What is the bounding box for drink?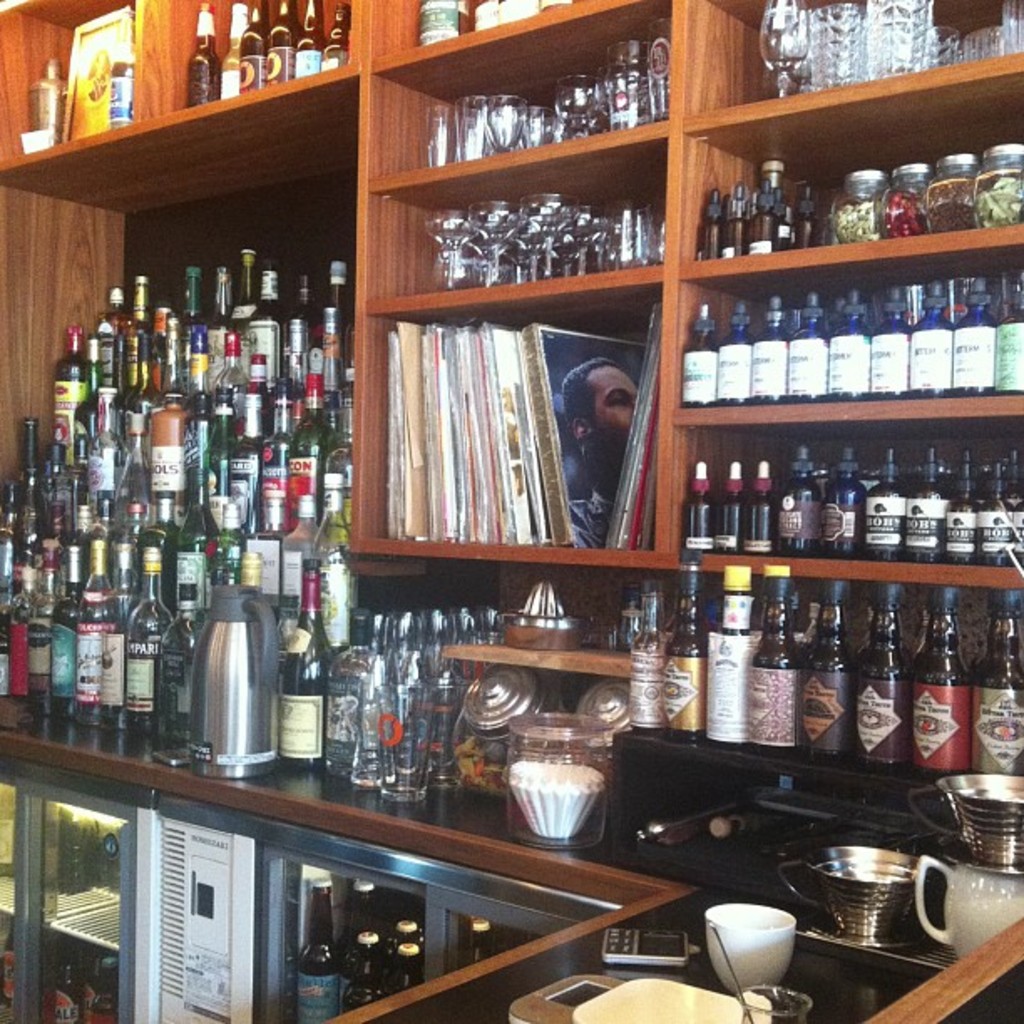
(left=340, top=929, right=373, bottom=1004).
